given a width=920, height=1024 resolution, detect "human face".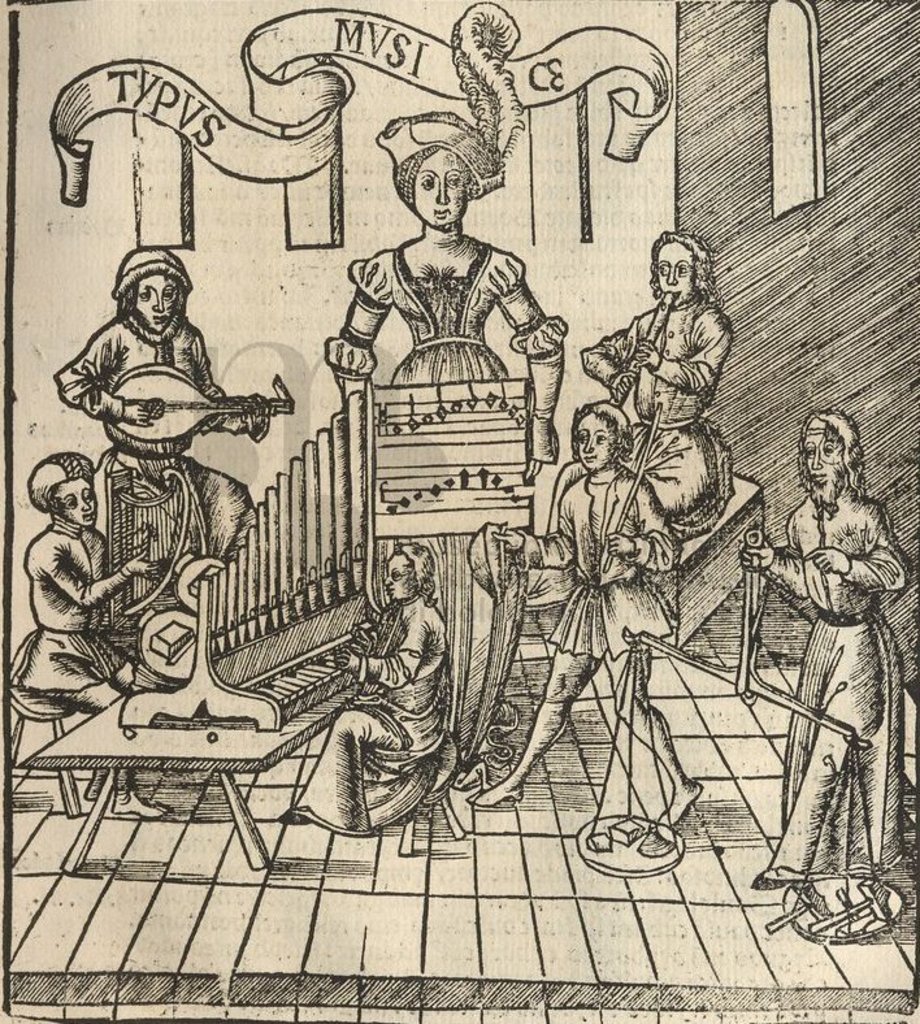
l=659, t=243, r=696, b=308.
